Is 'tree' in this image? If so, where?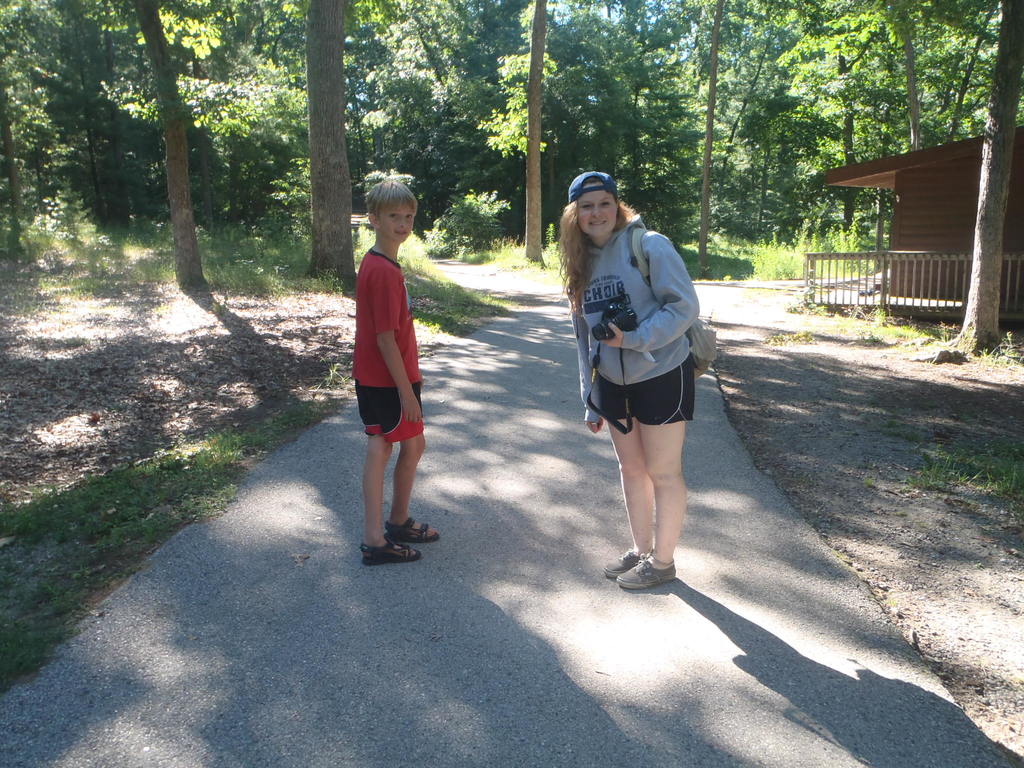
Yes, at locate(131, 0, 209, 284).
